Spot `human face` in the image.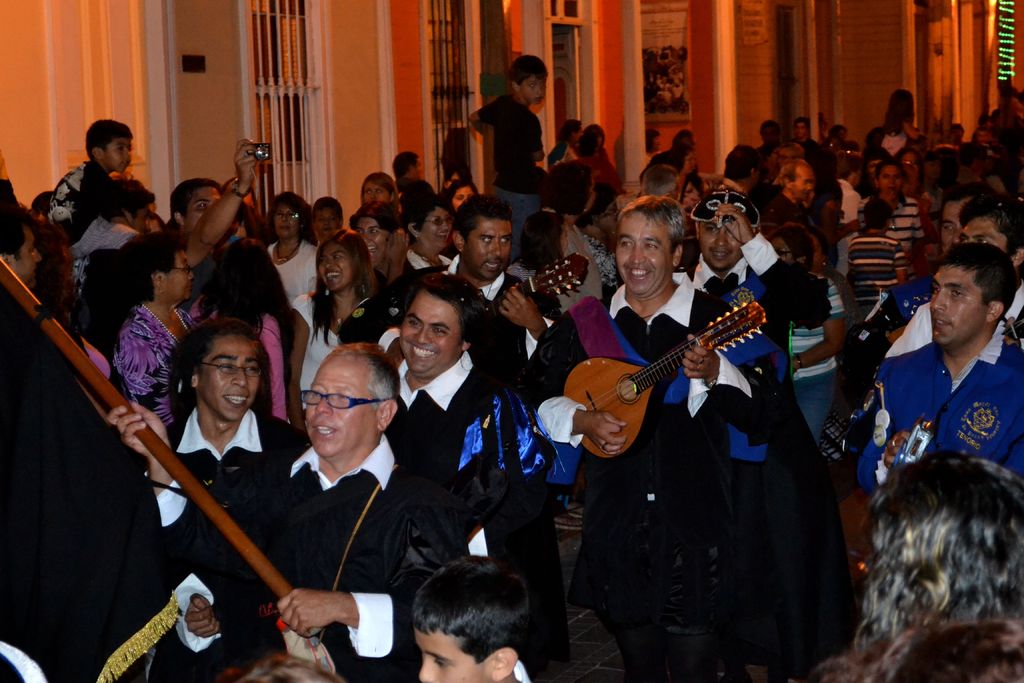
`human face` found at crop(172, 185, 224, 227).
